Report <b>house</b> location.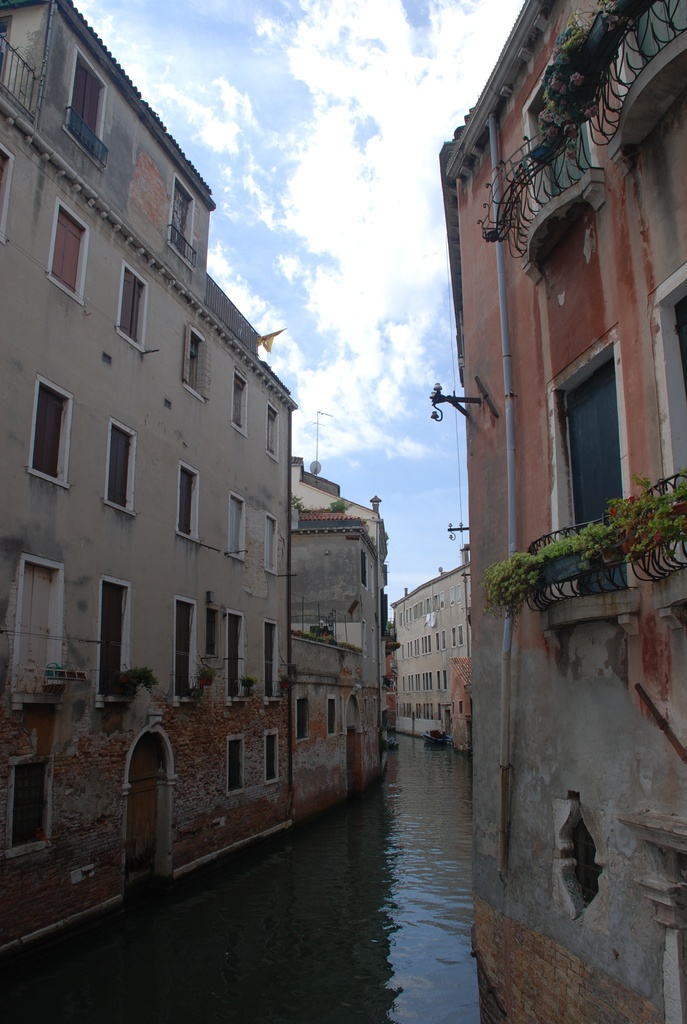
Report: 439,0,686,1023.
